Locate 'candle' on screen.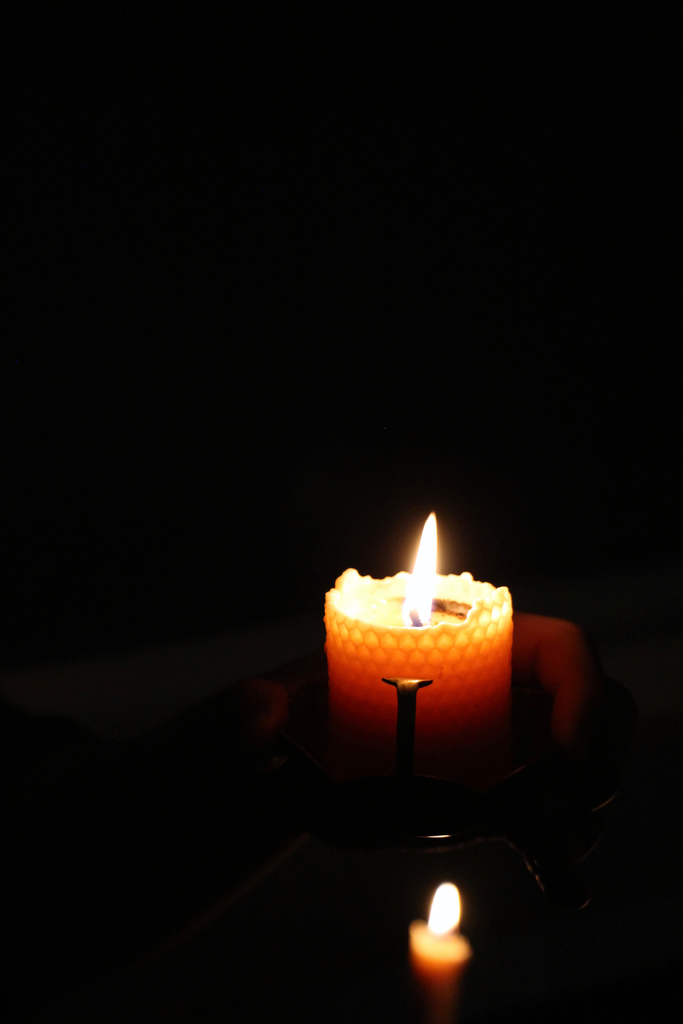
On screen at <box>325,500,519,804</box>.
